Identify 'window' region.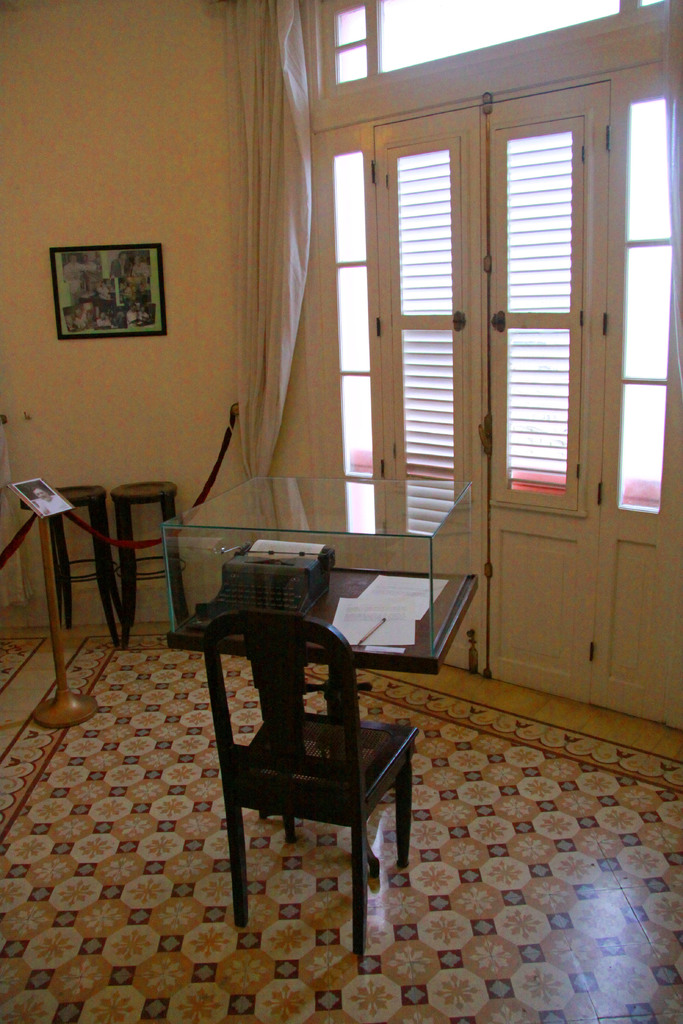
Region: {"x1": 365, "y1": 127, "x2": 625, "y2": 600}.
